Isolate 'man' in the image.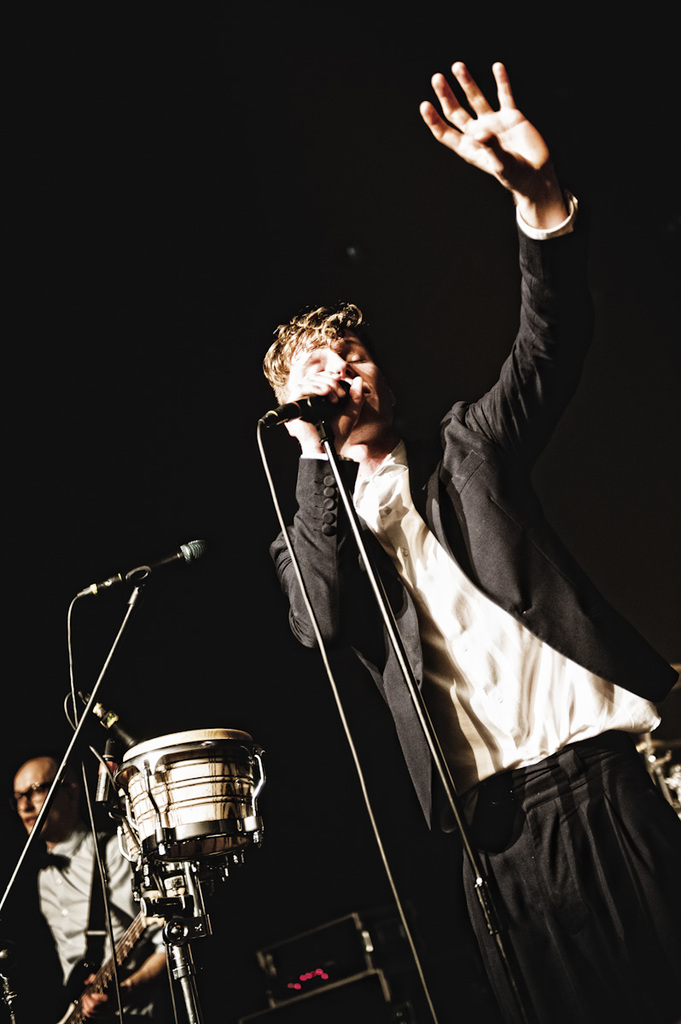
Isolated region: 14 755 174 1023.
